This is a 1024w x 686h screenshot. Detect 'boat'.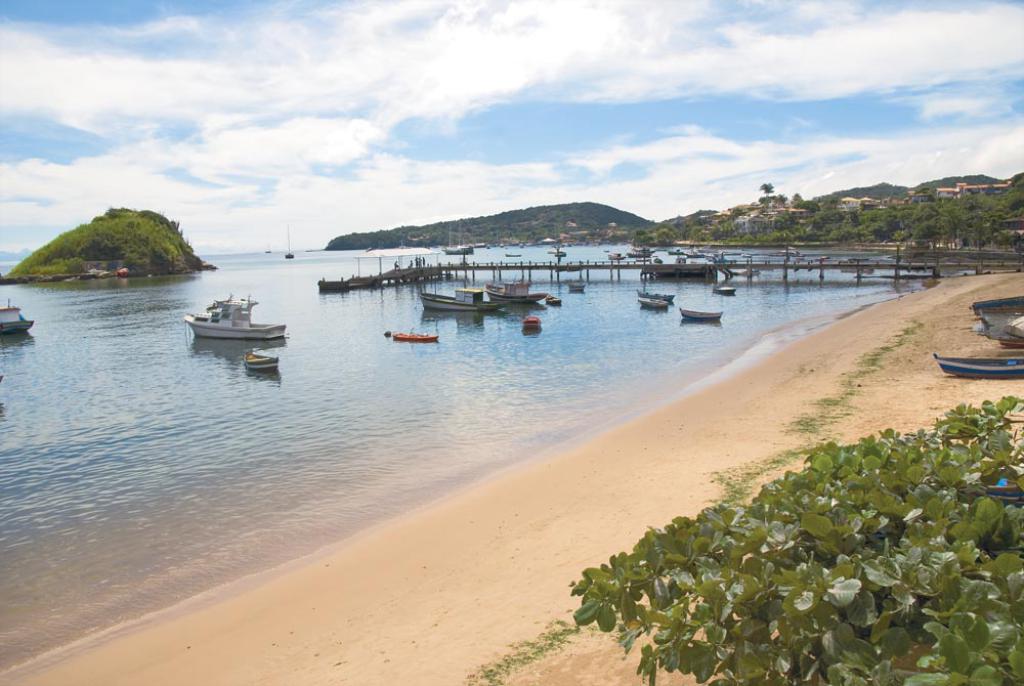
bbox=[173, 287, 285, 355].
